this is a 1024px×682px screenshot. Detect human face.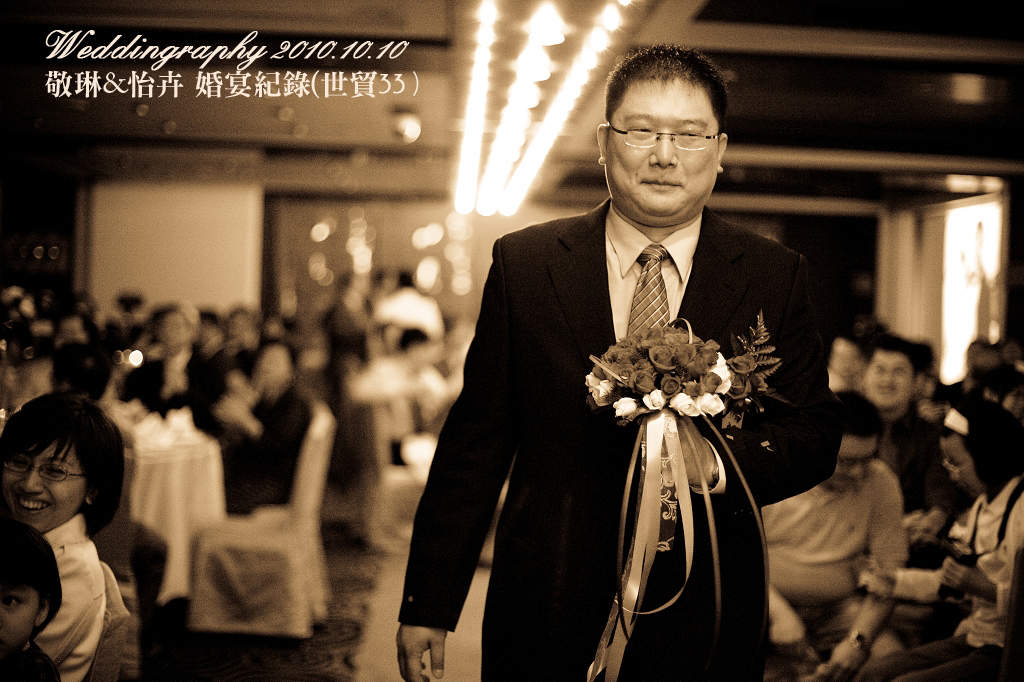
Rect(613, 88, 710, 208).
